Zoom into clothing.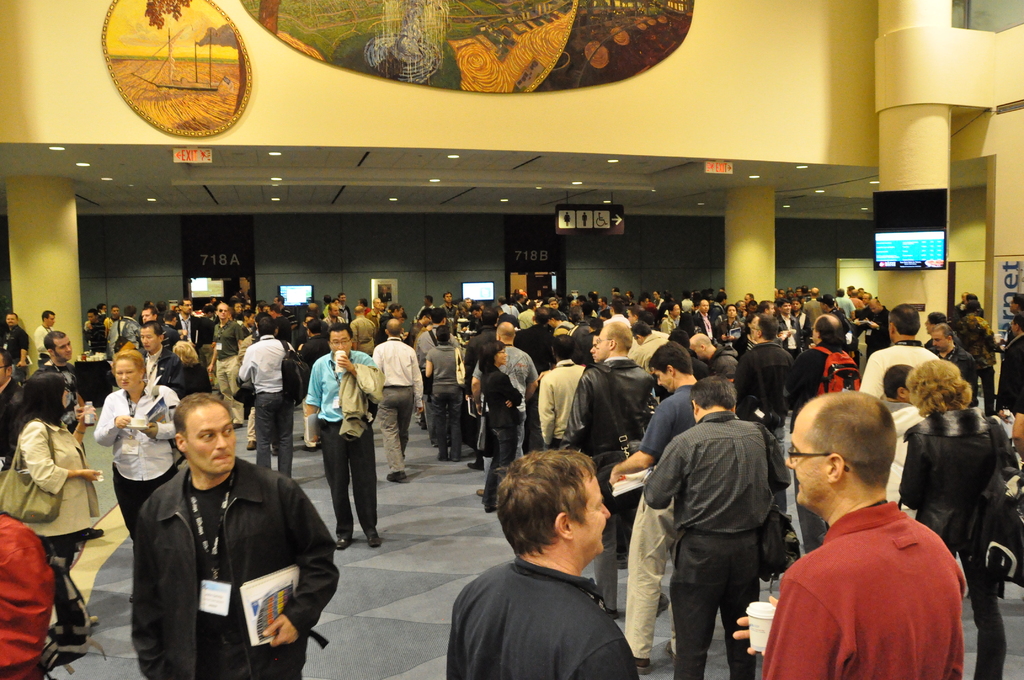
Zoom target: 474 339 537 474.
